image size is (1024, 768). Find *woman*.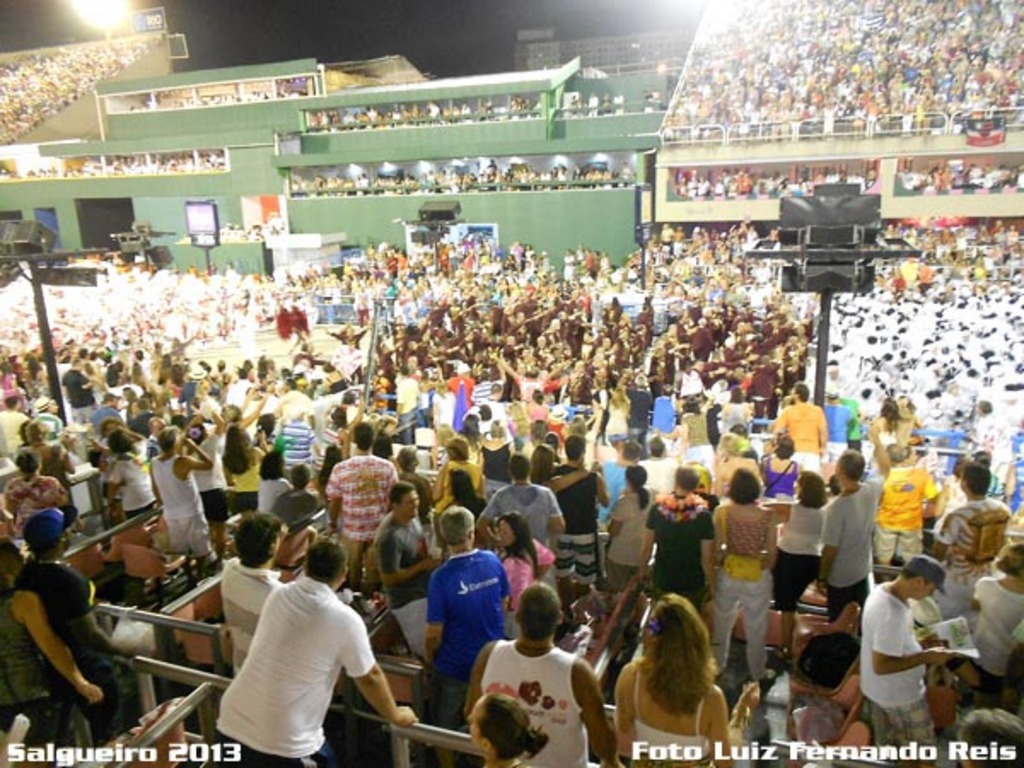
rect(464, 691, 548, 766).
